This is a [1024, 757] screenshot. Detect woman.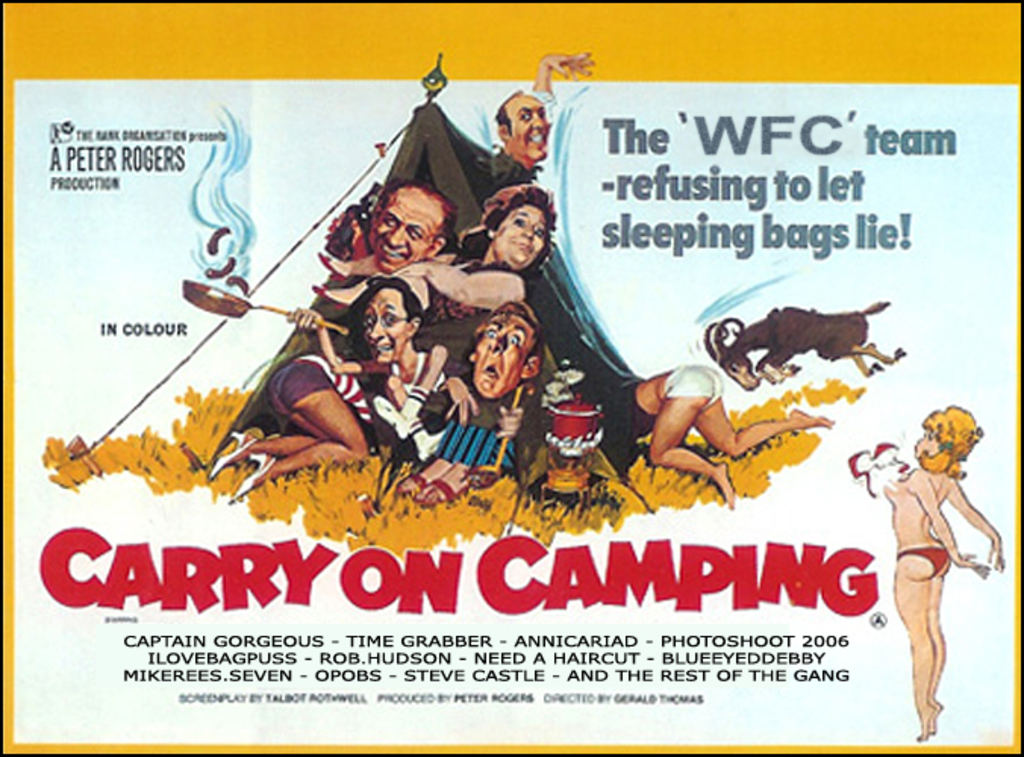
597,359,838,509.
